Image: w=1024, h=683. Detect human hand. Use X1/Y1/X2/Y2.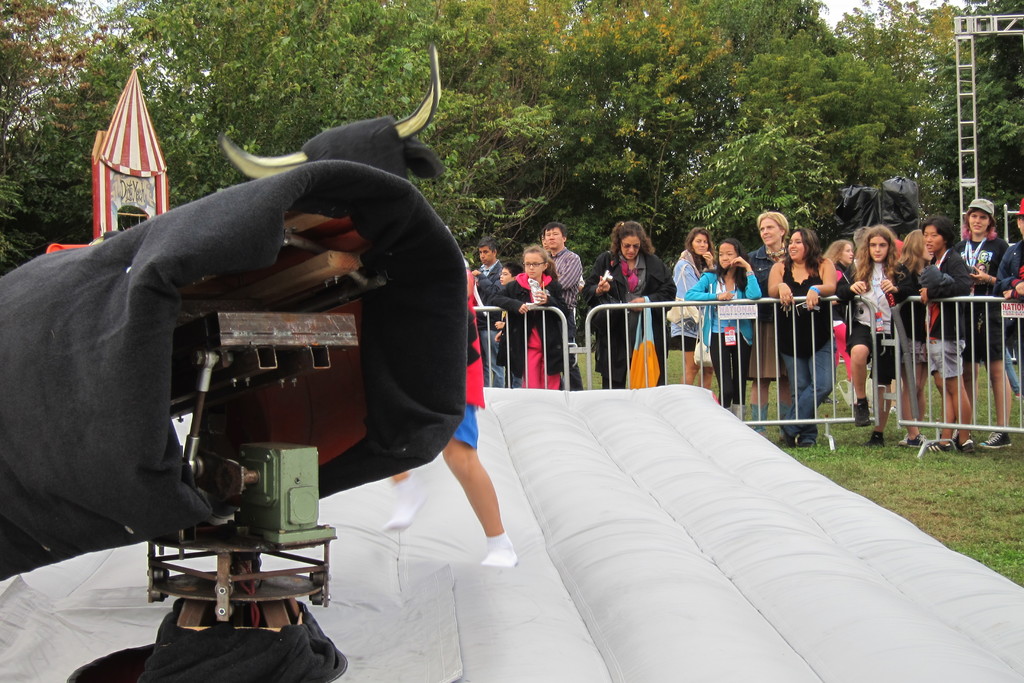
847/279/867/298.
